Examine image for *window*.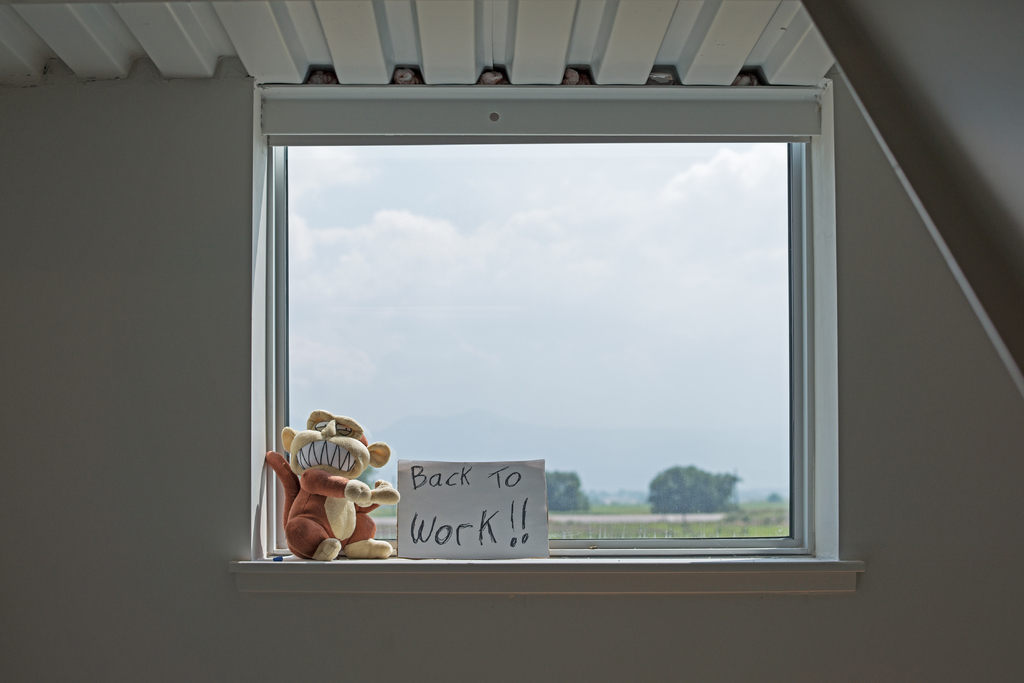
Examination result: x1=260 y1=28 x2=870 y2=606.
